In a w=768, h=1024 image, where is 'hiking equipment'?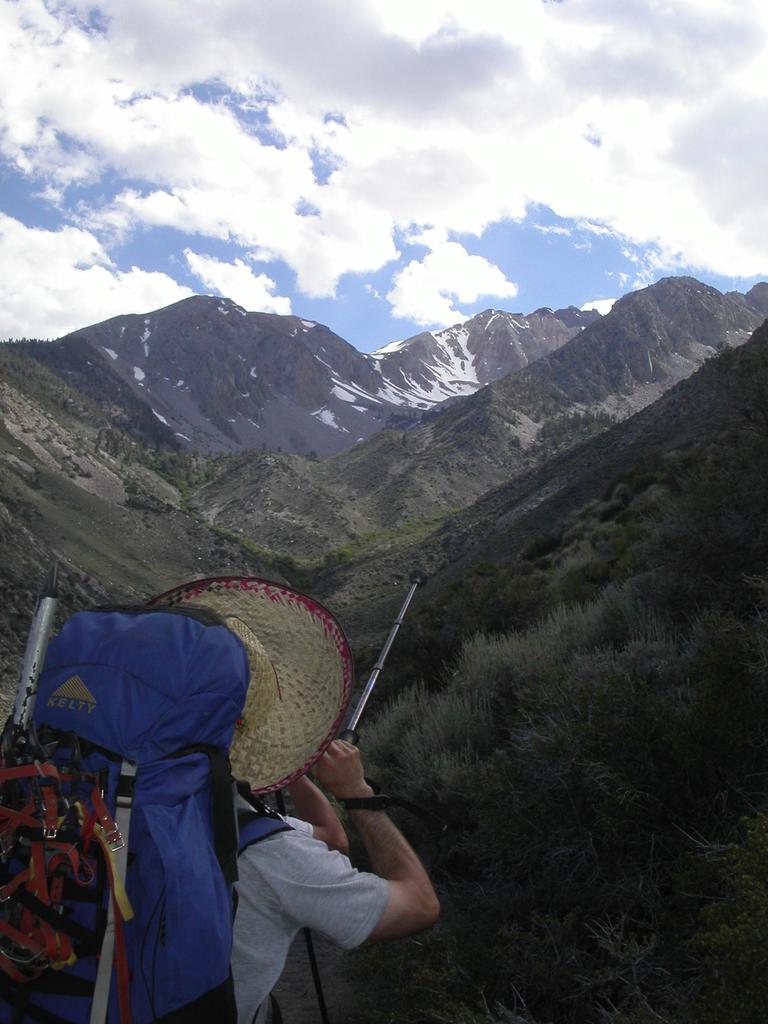
314/568/438/804.
